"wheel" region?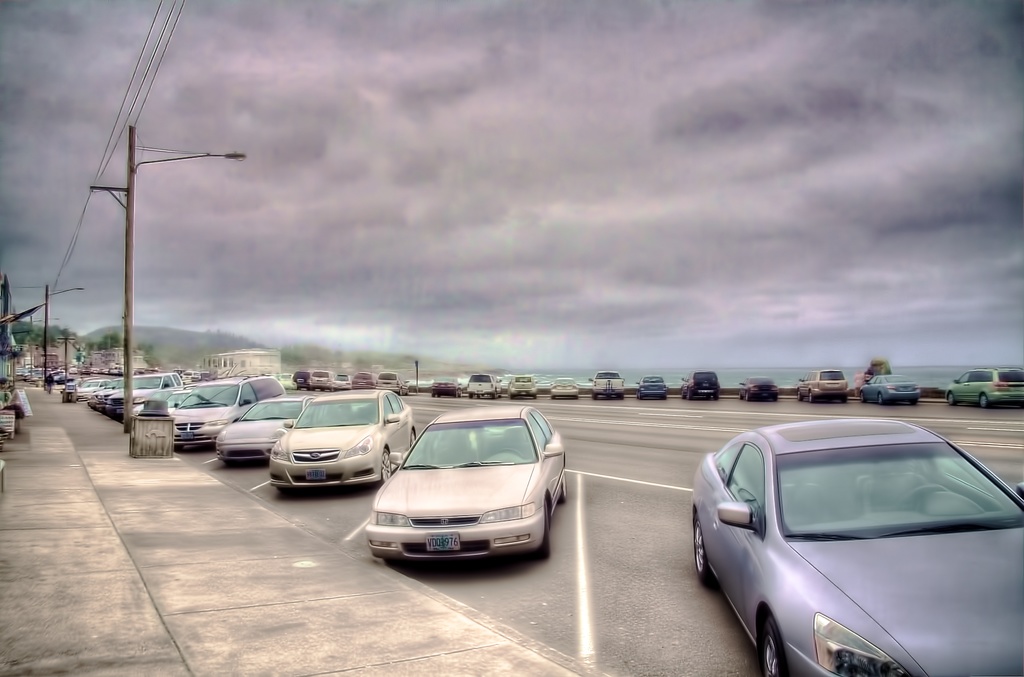
select_region(530, 393, 538, 400)
